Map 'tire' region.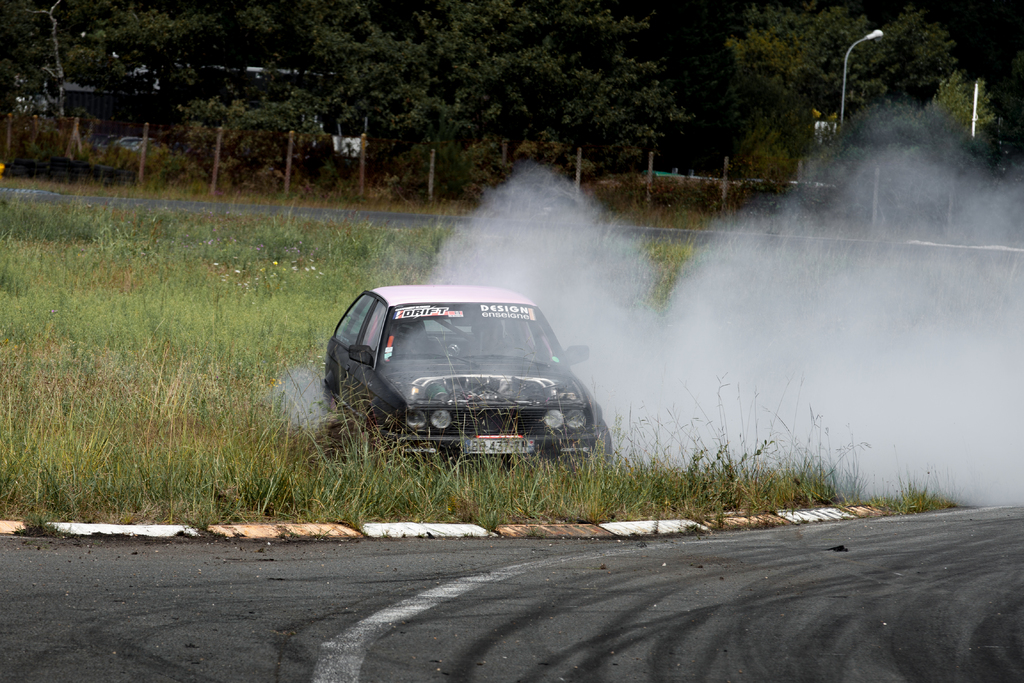
Mapped to l=594, t=418, r=614, b=472.
